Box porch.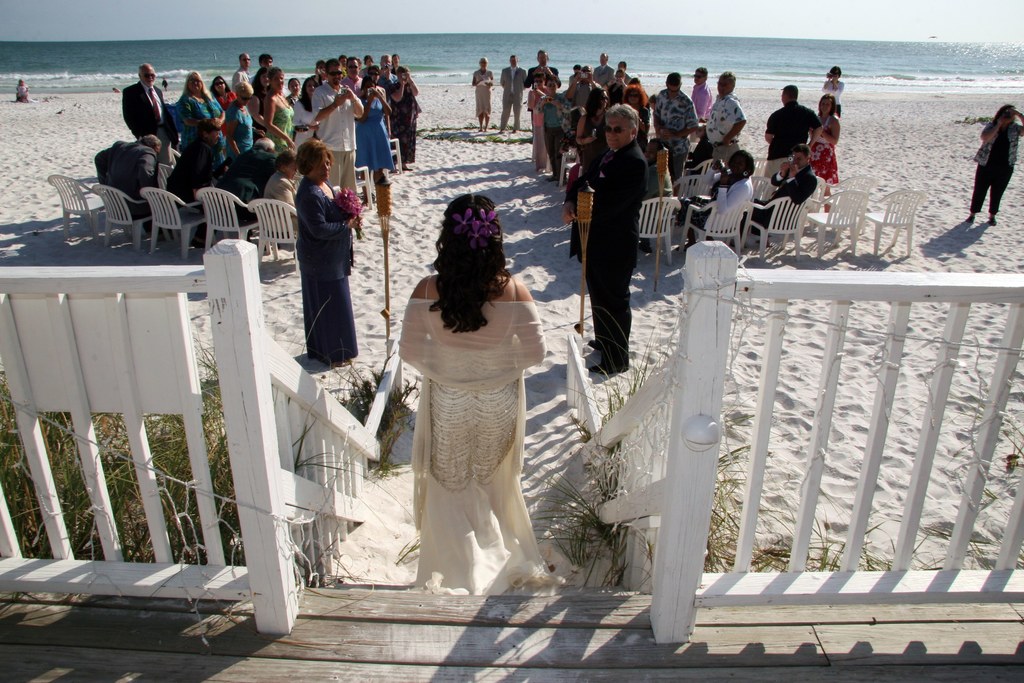
(0, 241, 1023, 682).
